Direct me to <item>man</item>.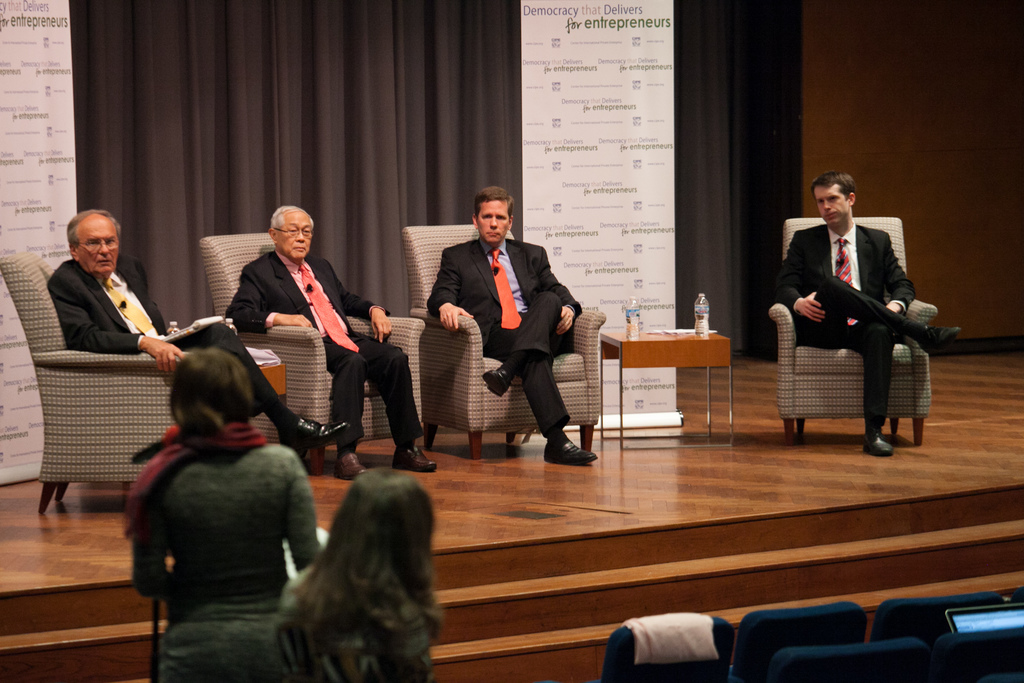
Direction: {"x1": 225, "y1": 205, "x2": 437, "y2": 481}.
